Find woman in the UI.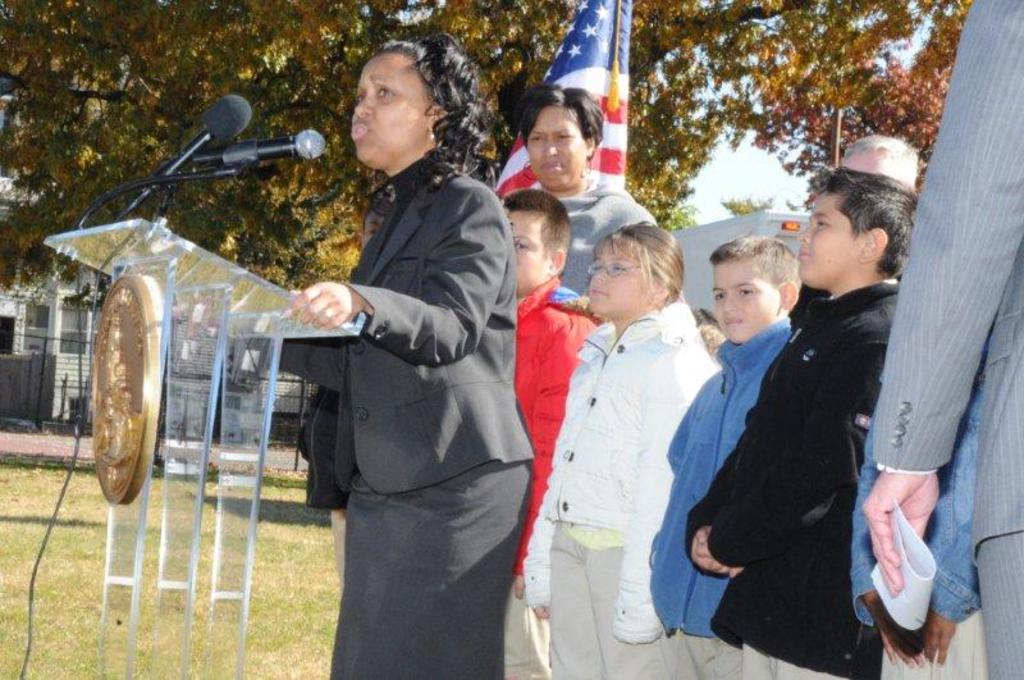
UI element at left=280, top=49, right=524, bottom=679.
